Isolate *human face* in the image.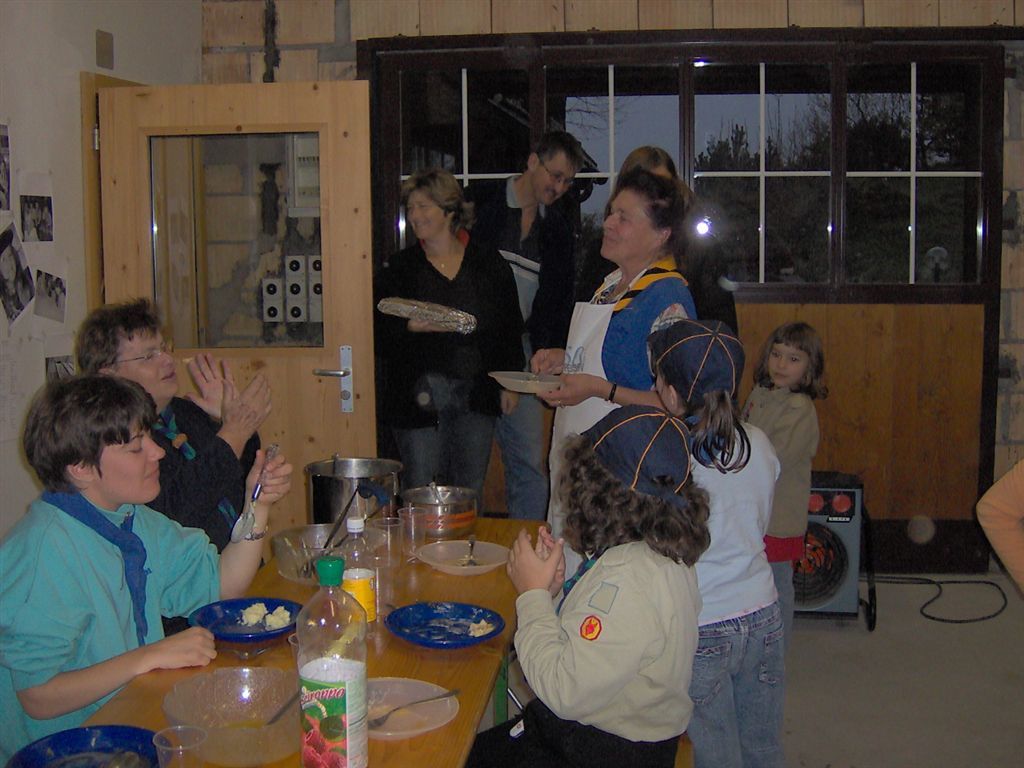
Isolated region: x1=598, y1=177, x2=658, y2=263.
